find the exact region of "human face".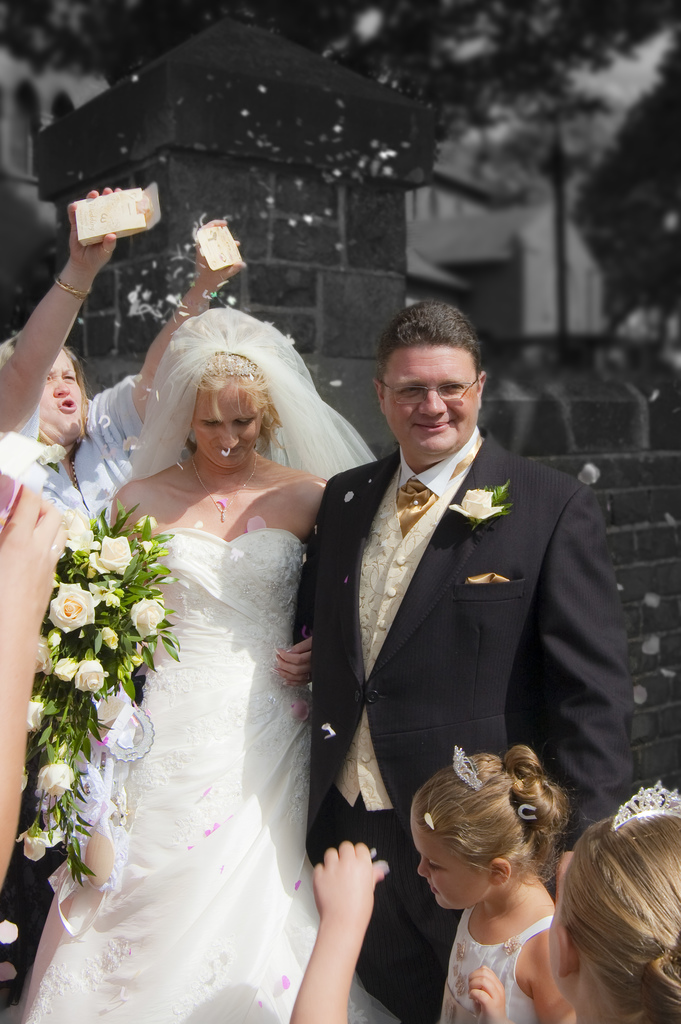
Exact region: region(37, 356, 94, 440).
